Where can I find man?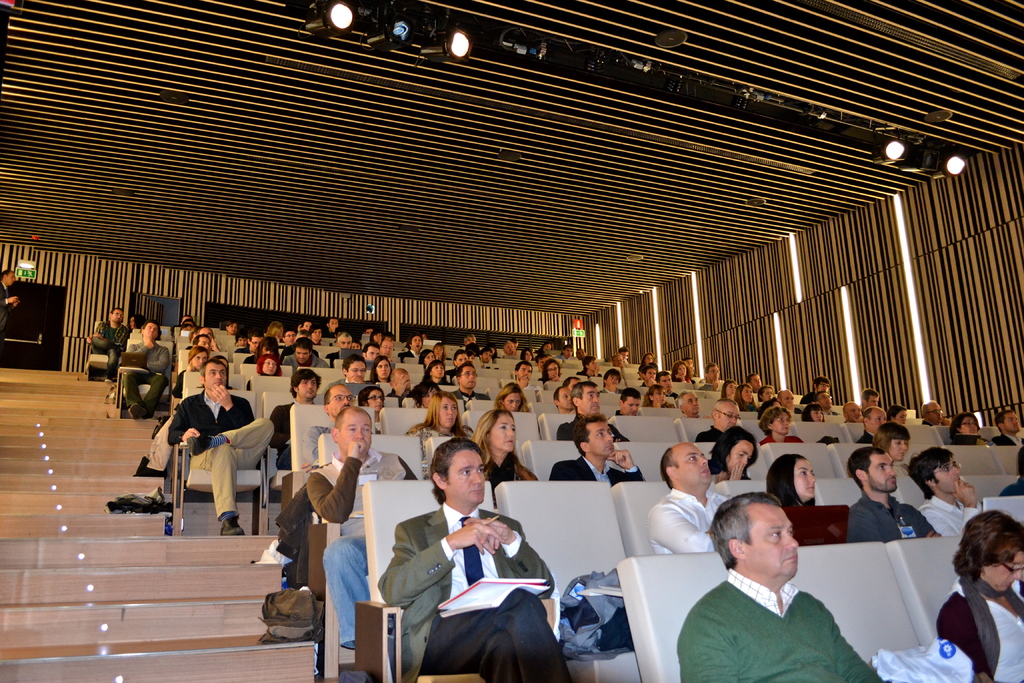
You can find it at BBox(0, 268, 22, 349).
